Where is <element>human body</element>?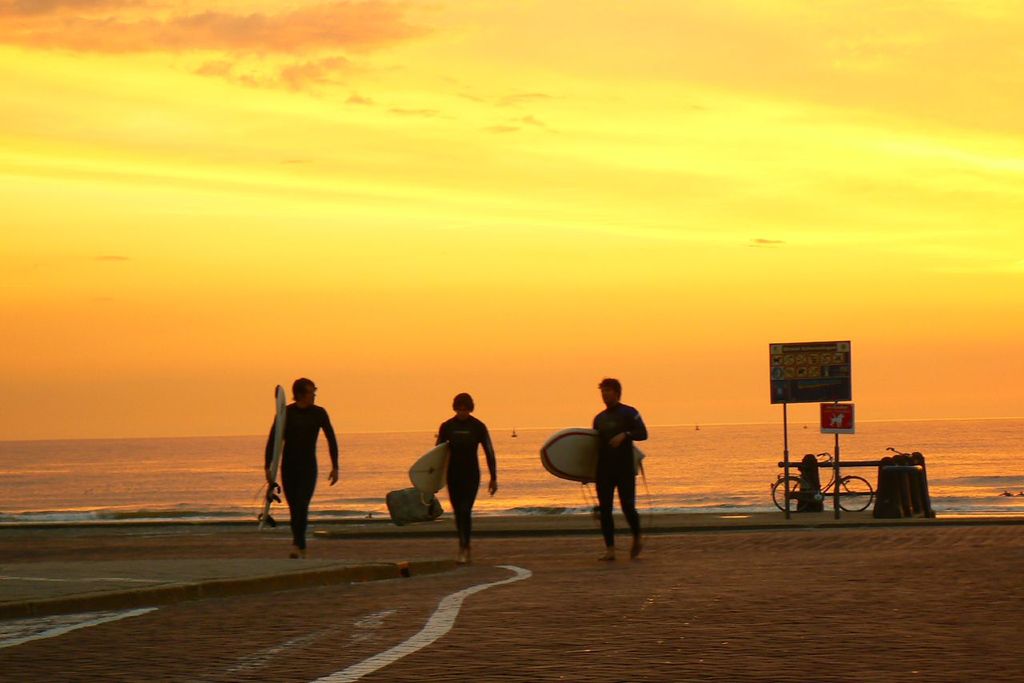
BBox(590, 378, 646, 559).
